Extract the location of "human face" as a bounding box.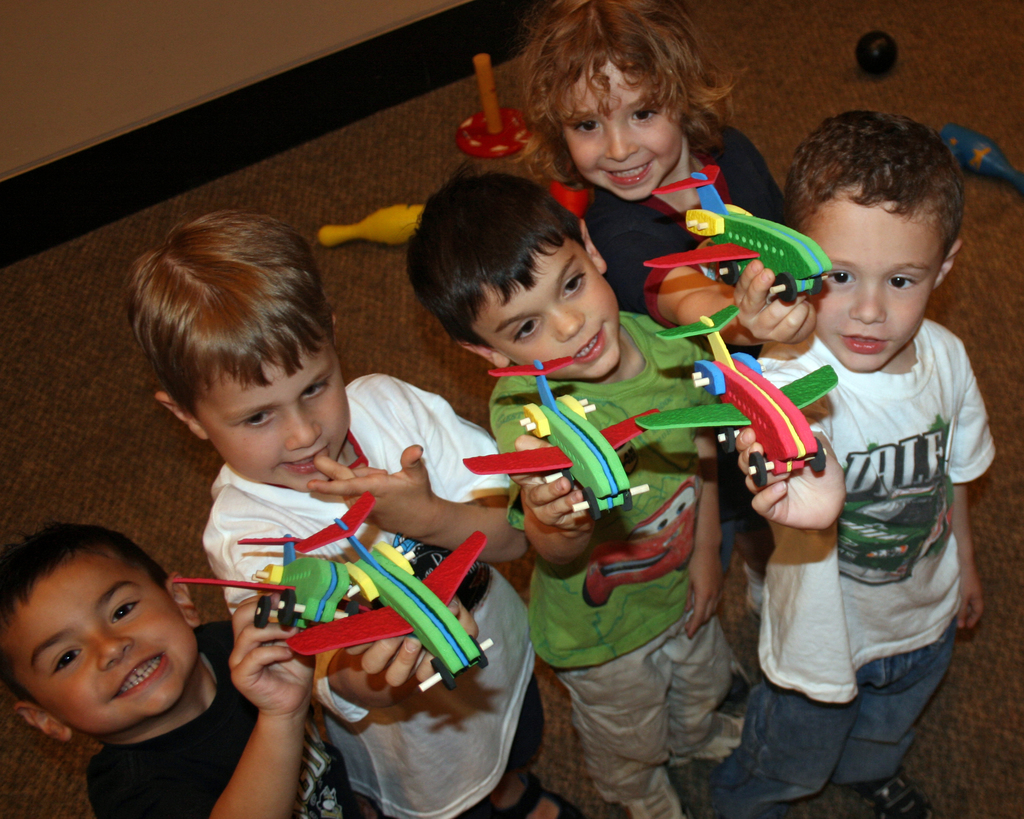
563/59/684/201.
